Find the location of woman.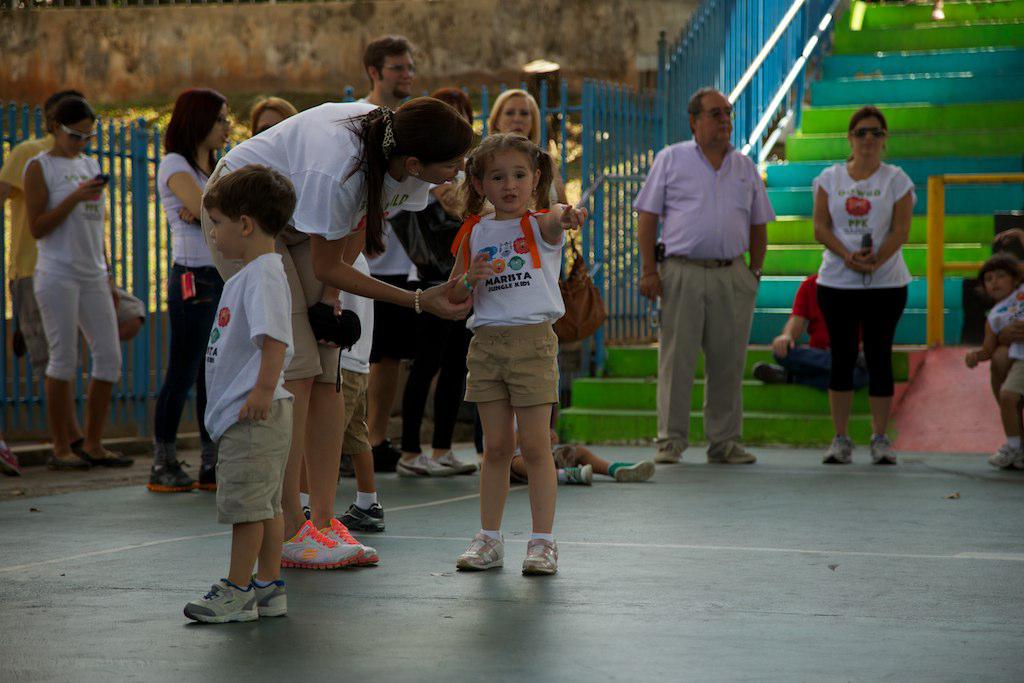
Location: bbox=[481, 95, 569, 469].
